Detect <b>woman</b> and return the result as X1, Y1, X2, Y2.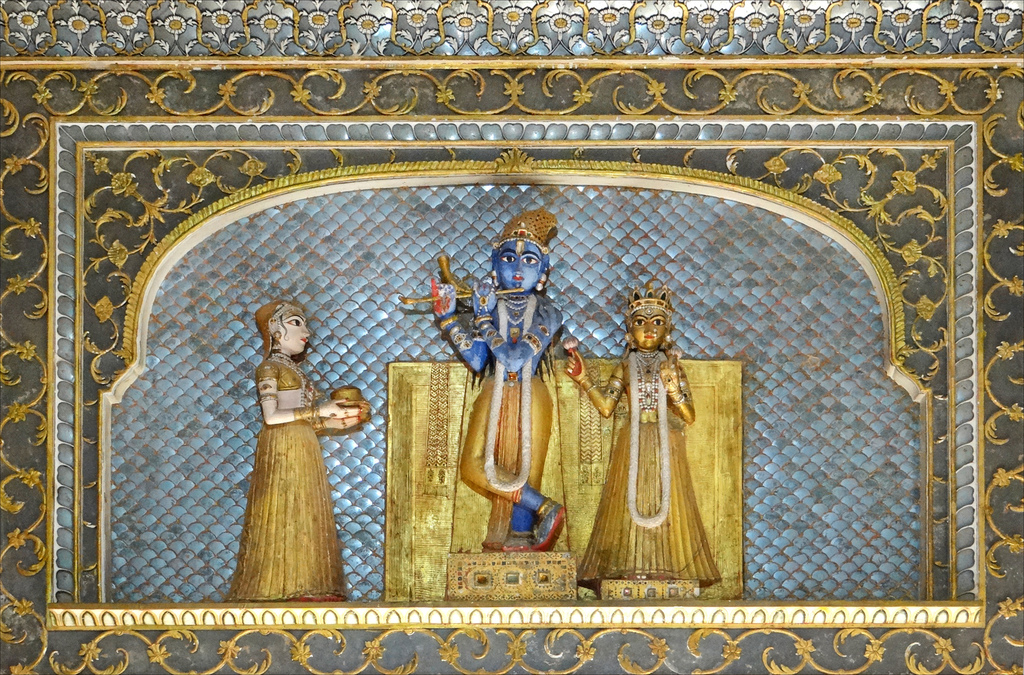
222, 301, 351, 600.
